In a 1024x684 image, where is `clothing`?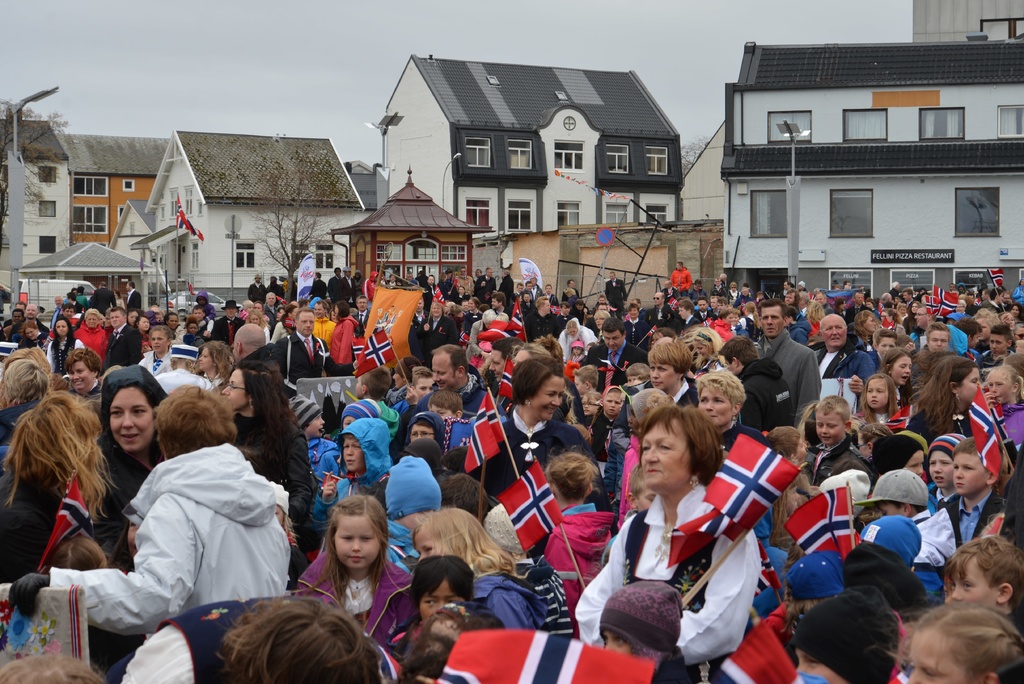
671,262,682,299.
